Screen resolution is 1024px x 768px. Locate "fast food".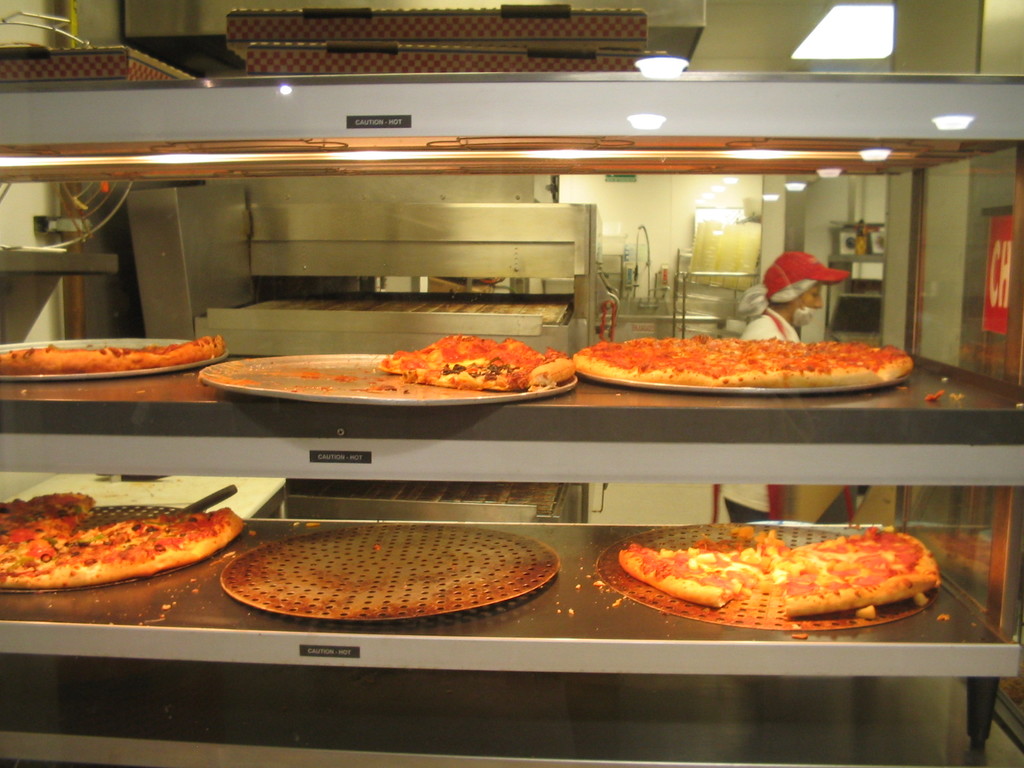
Rect(586, 332, 915, 403).
